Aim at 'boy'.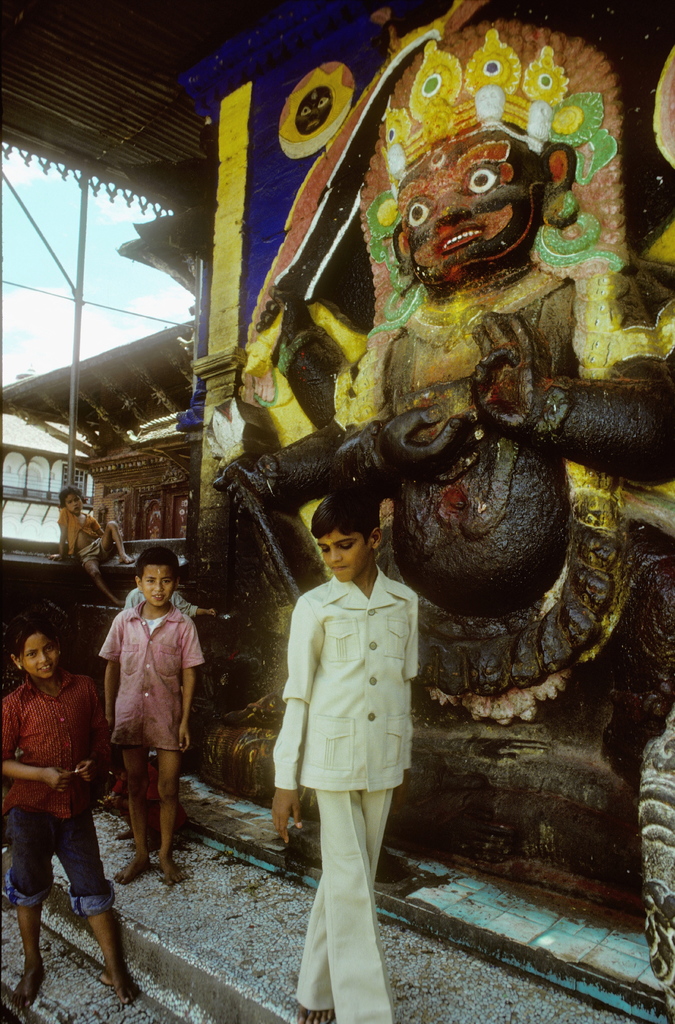
Aimed at [x1=88, y1=537, x2=213, y2=902].
